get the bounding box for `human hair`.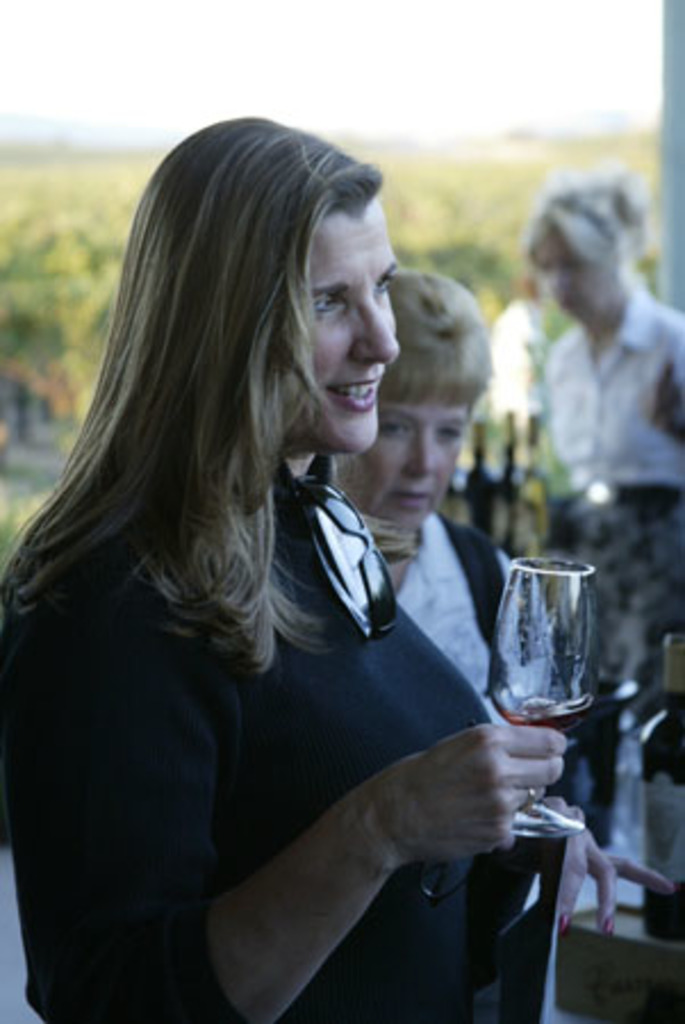
select_region(0, 112, 394, 685).
